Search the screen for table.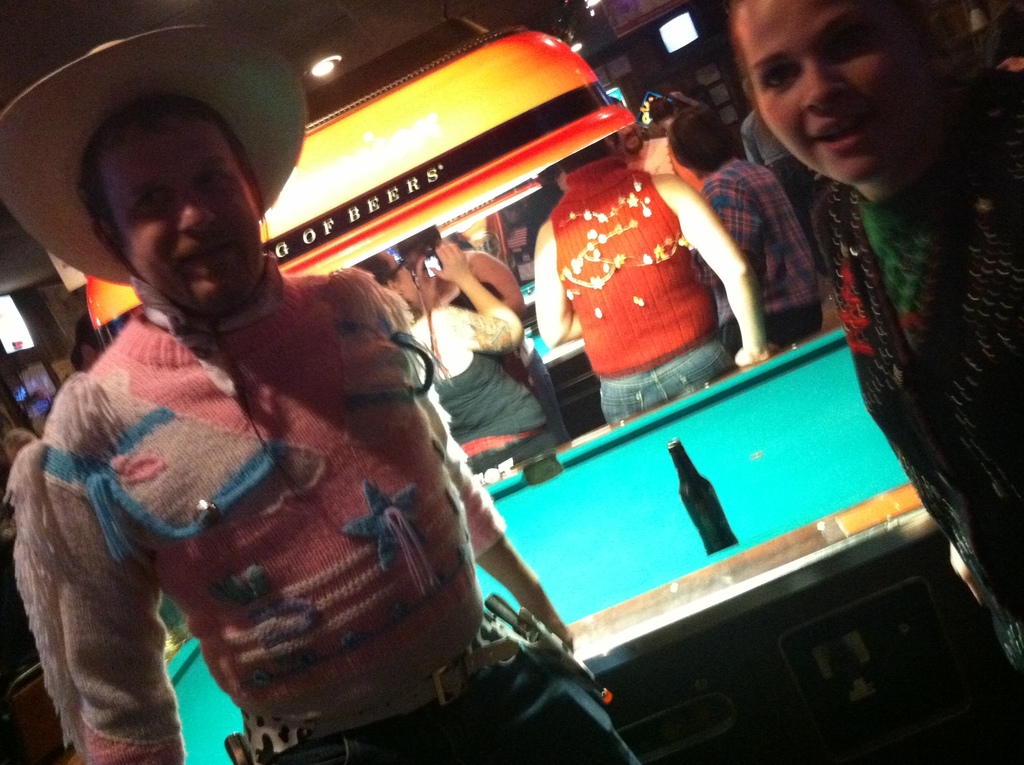
Found at (x1=166, y1=321, x2=931, y2=764).
